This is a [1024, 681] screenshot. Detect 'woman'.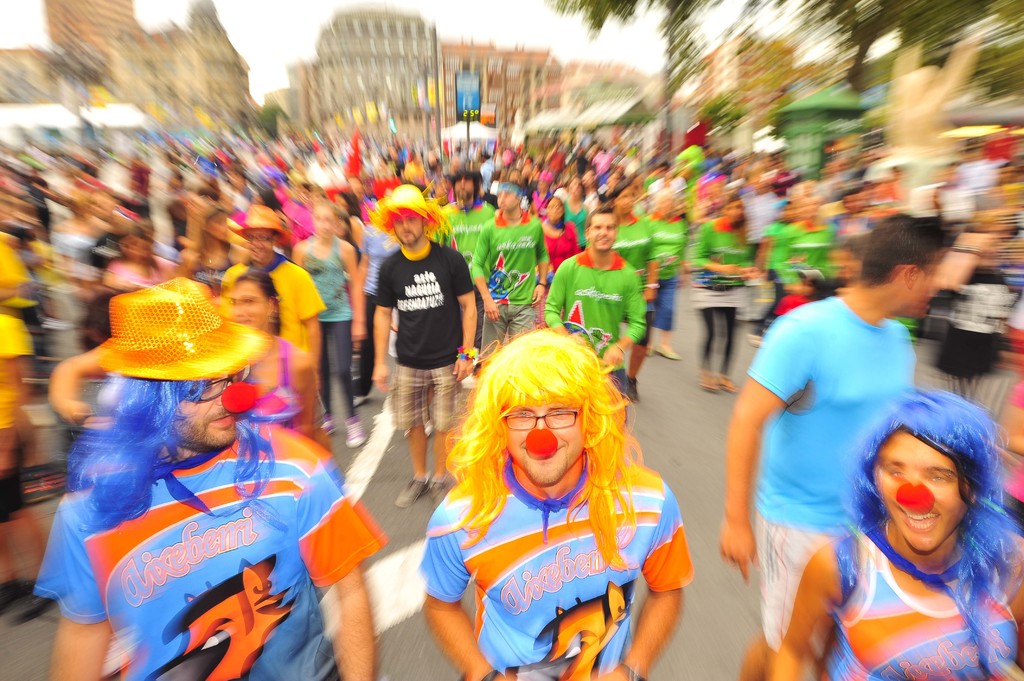
286:199:372:447.
